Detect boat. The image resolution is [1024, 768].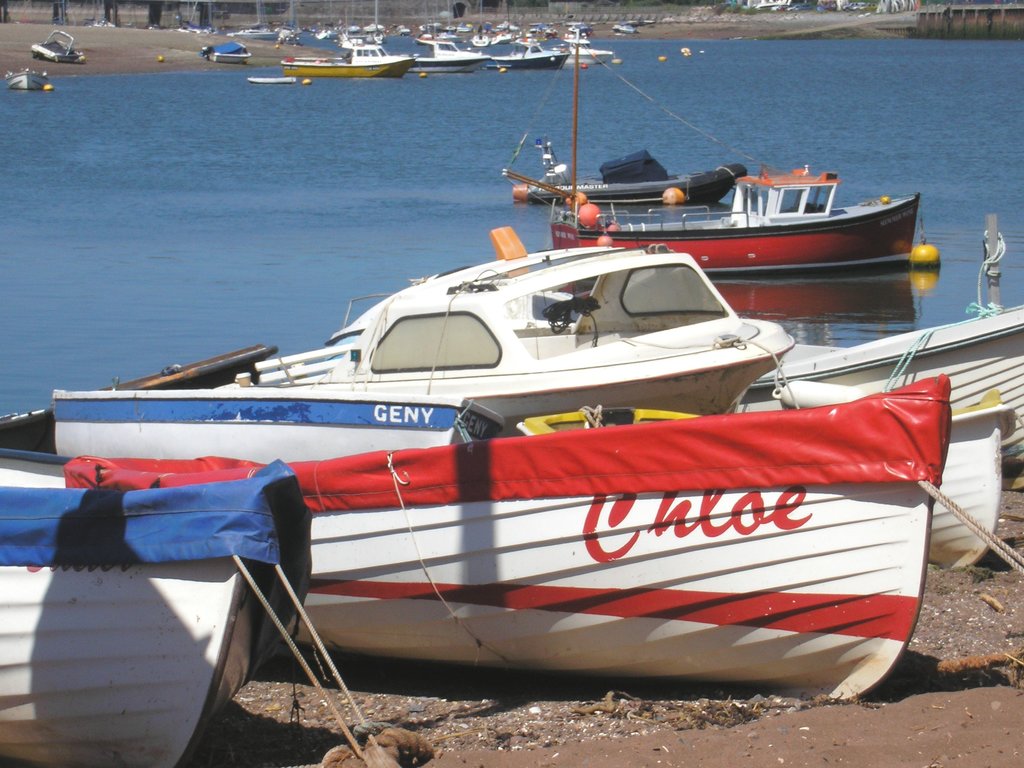
(47, 389, 507, 462).
